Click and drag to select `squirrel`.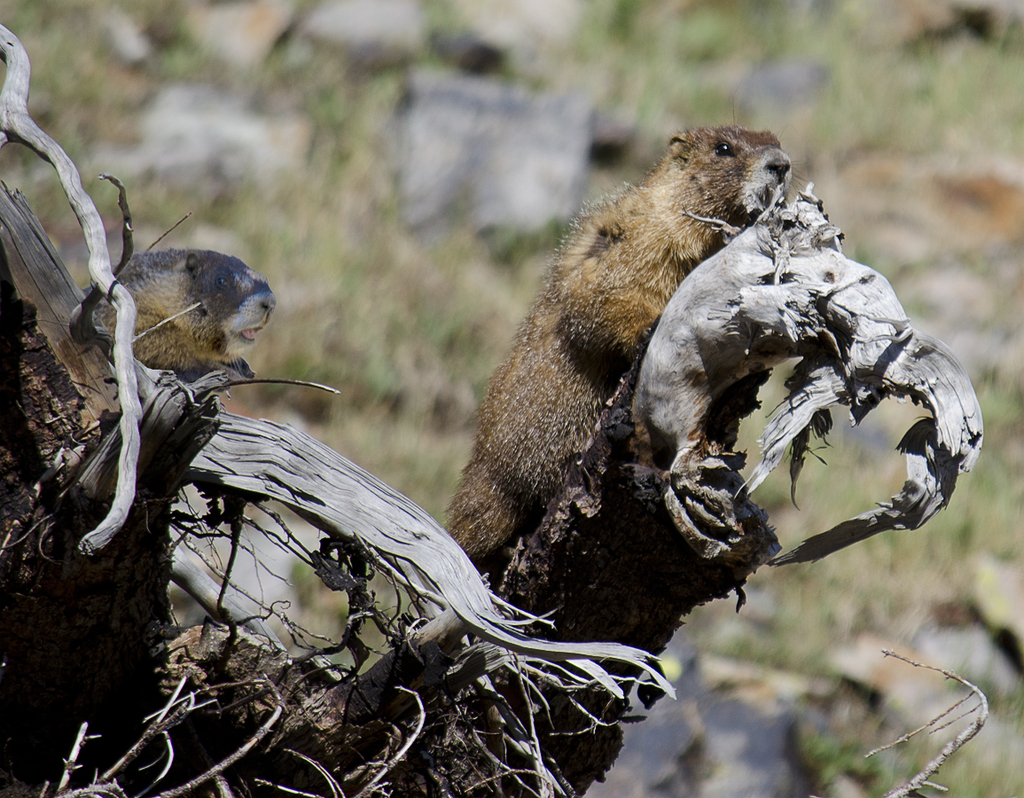
Selection: (x1=446, y1=119, x2=798, y2=582).
